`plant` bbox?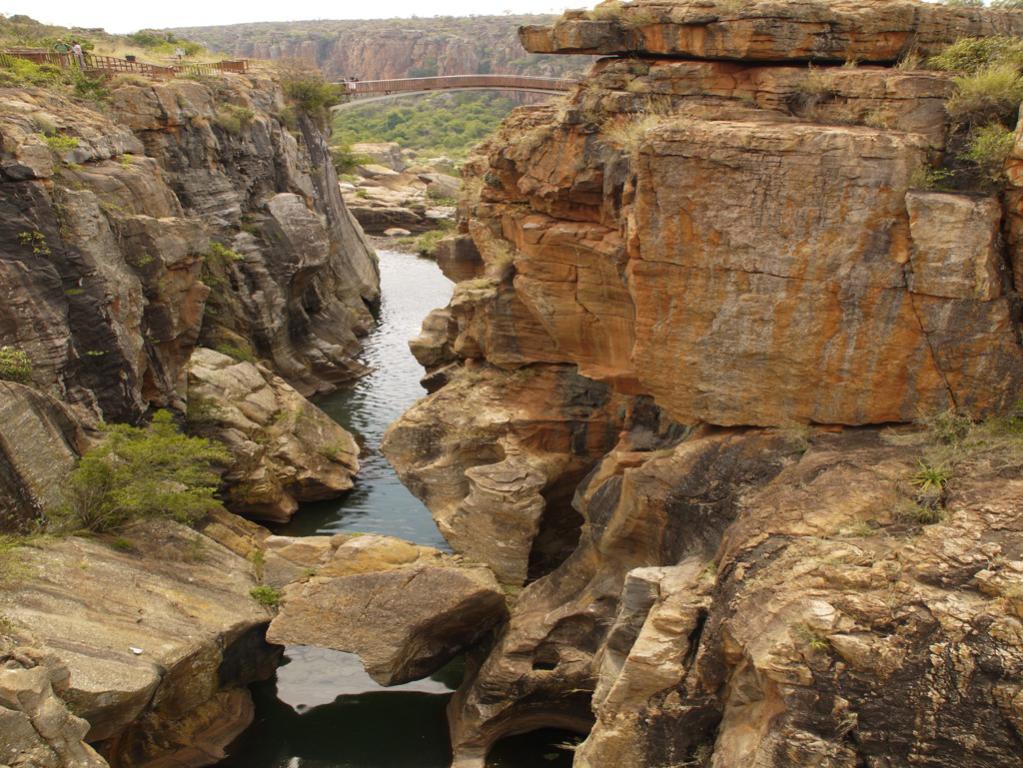
906,161,941,200
